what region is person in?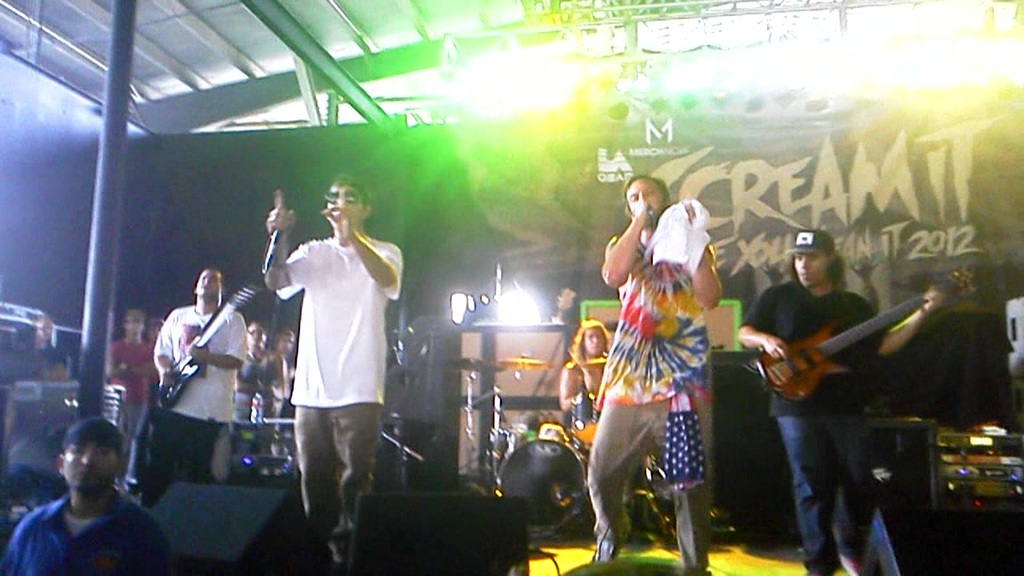
bbox=[33, 316, 56, 347].
